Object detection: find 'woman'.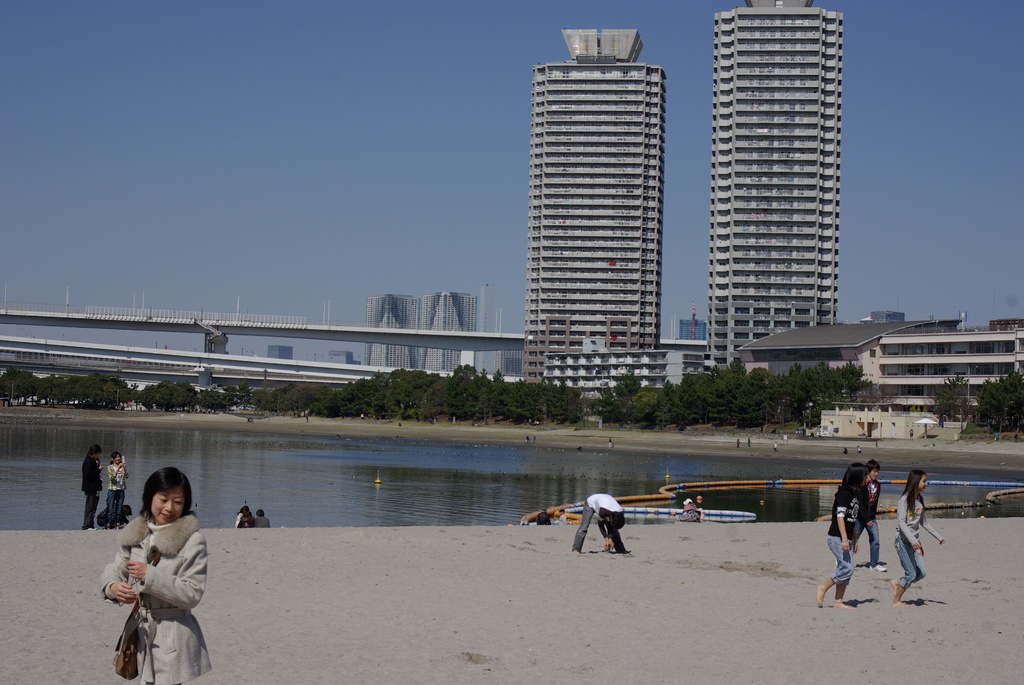
99, 472, 211, 679.
